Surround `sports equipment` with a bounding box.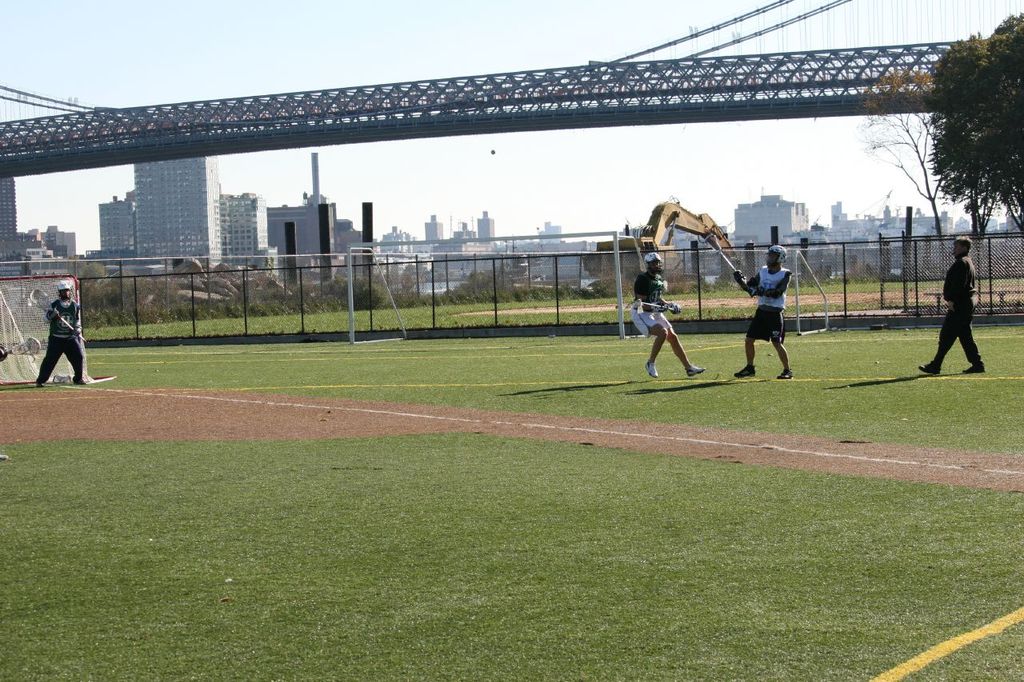
689, 363, 704, 374.
